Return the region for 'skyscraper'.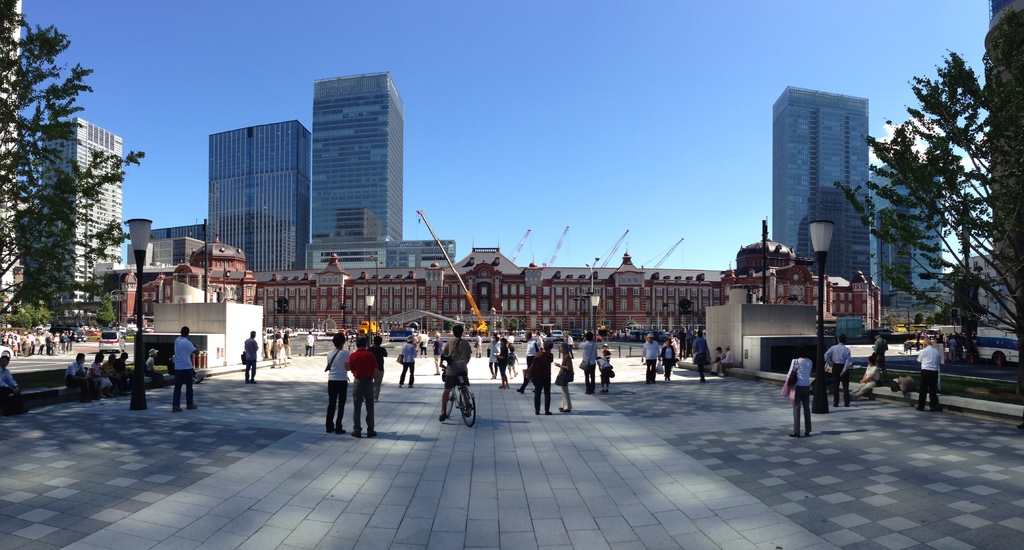
[left=309, top=67, right=409, bottom=270].
